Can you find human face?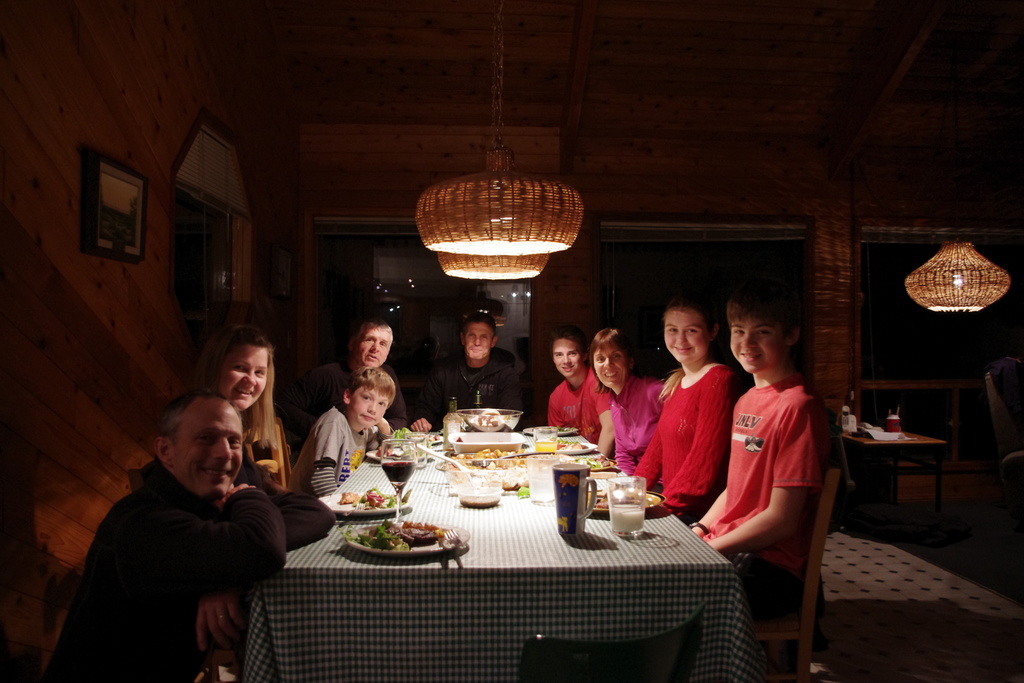
Yes, bounding box: x1=593 y1=346 x2=628 y2=390.
